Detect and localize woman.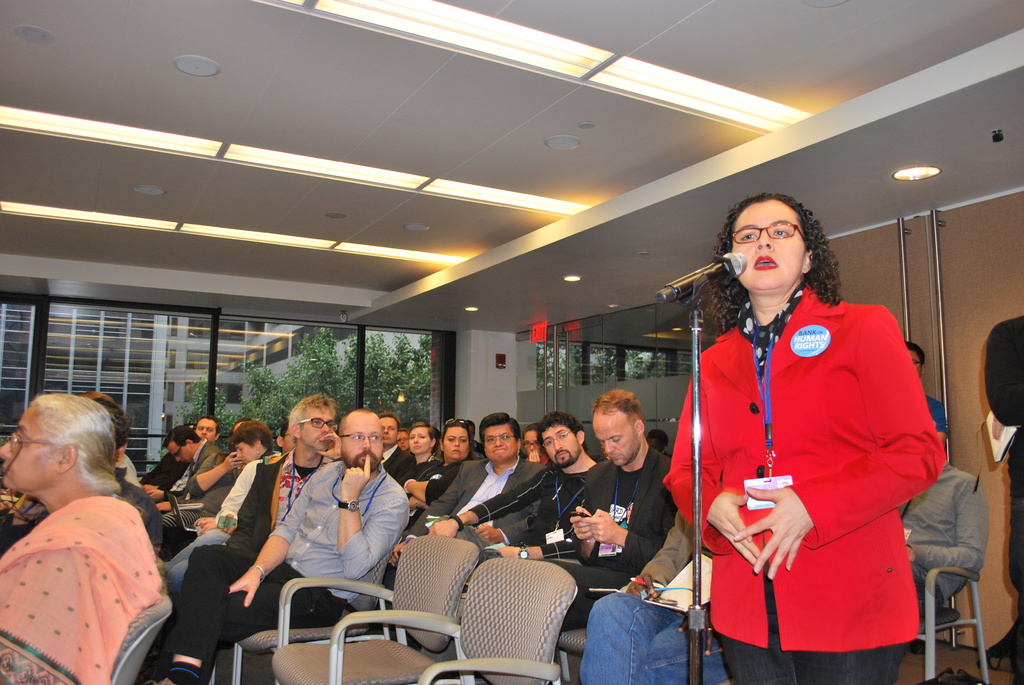
Localized at (left=194, top=422, right=283, bottom=526).
